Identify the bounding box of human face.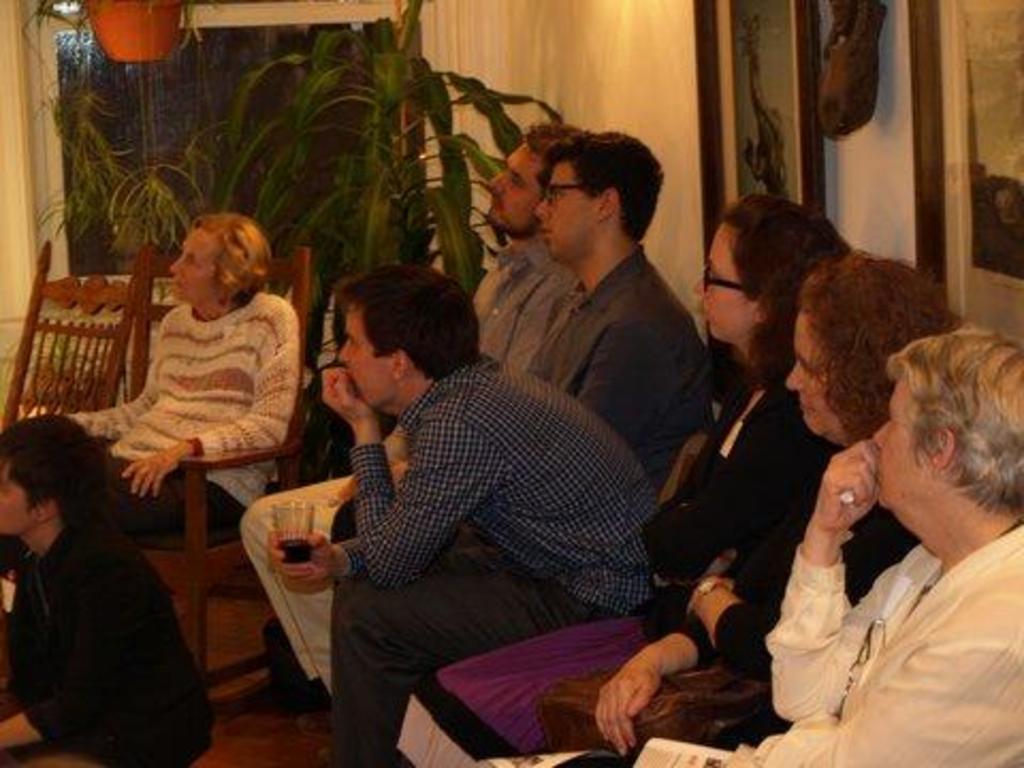
detection(339, 305, 393, 407).
